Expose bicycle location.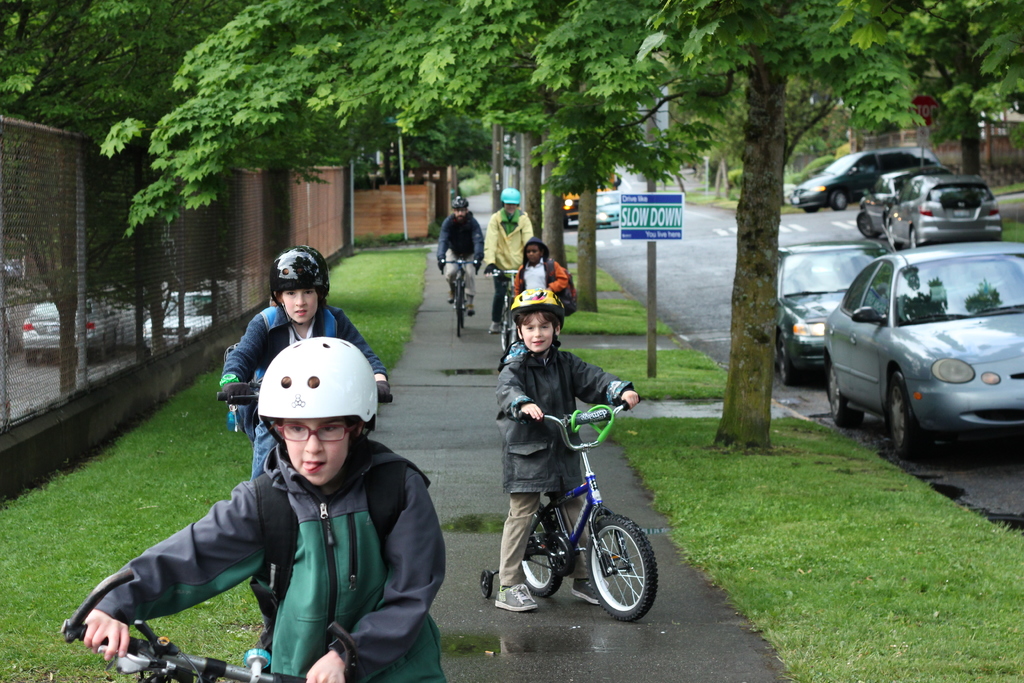
Exposed at x1=216 y1=389 x2=394 y2=441.
